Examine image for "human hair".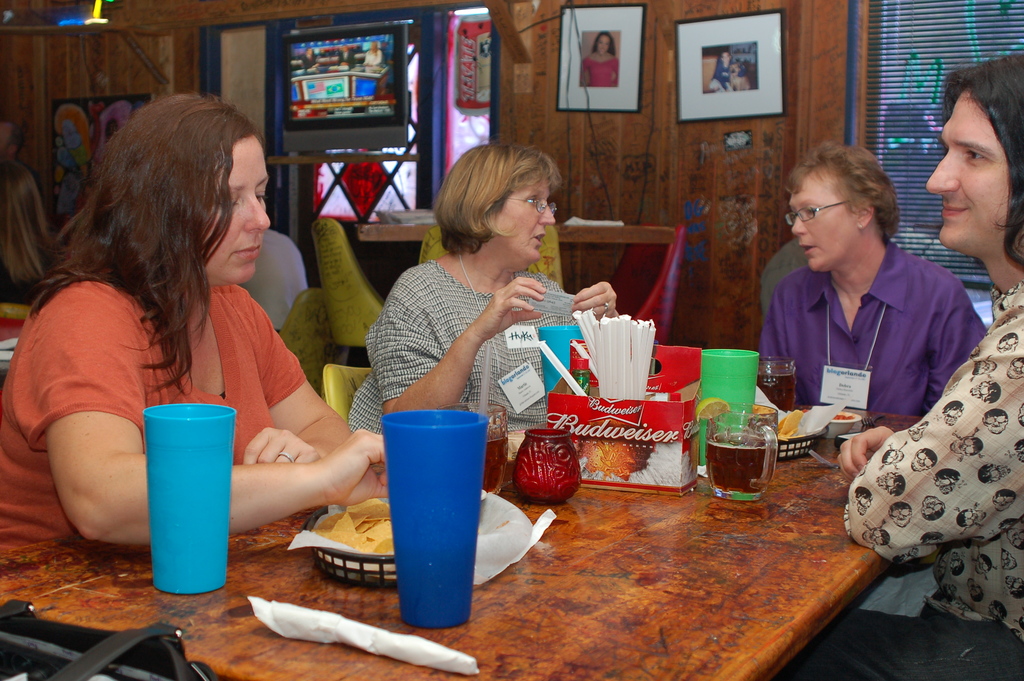
Examination result: crop(783, 142, 902, 244).
